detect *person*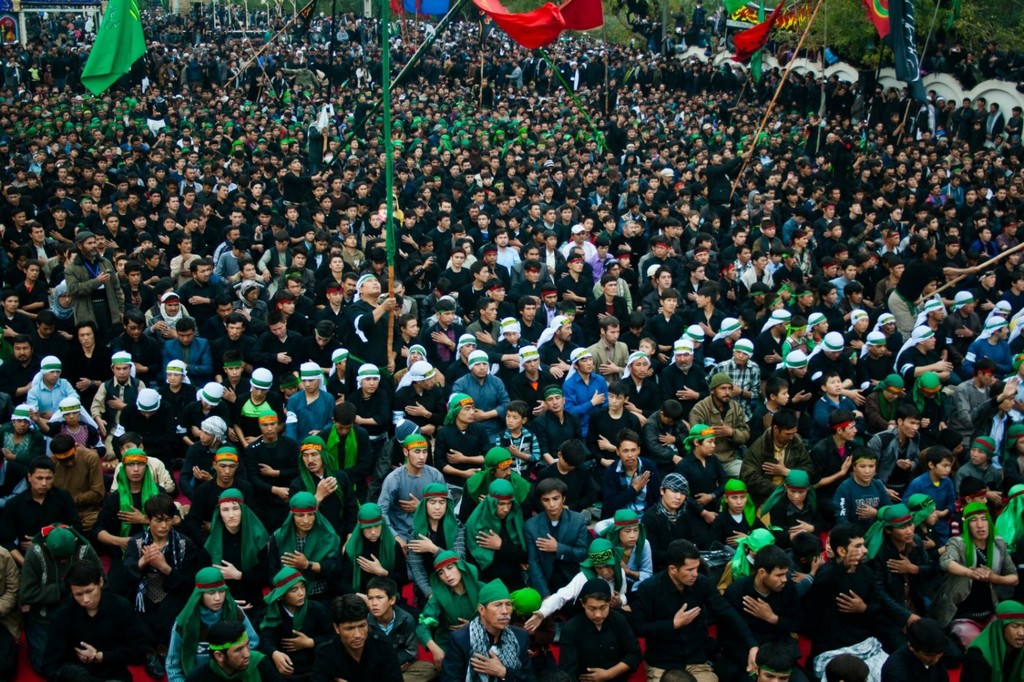
971 318 1016 367
